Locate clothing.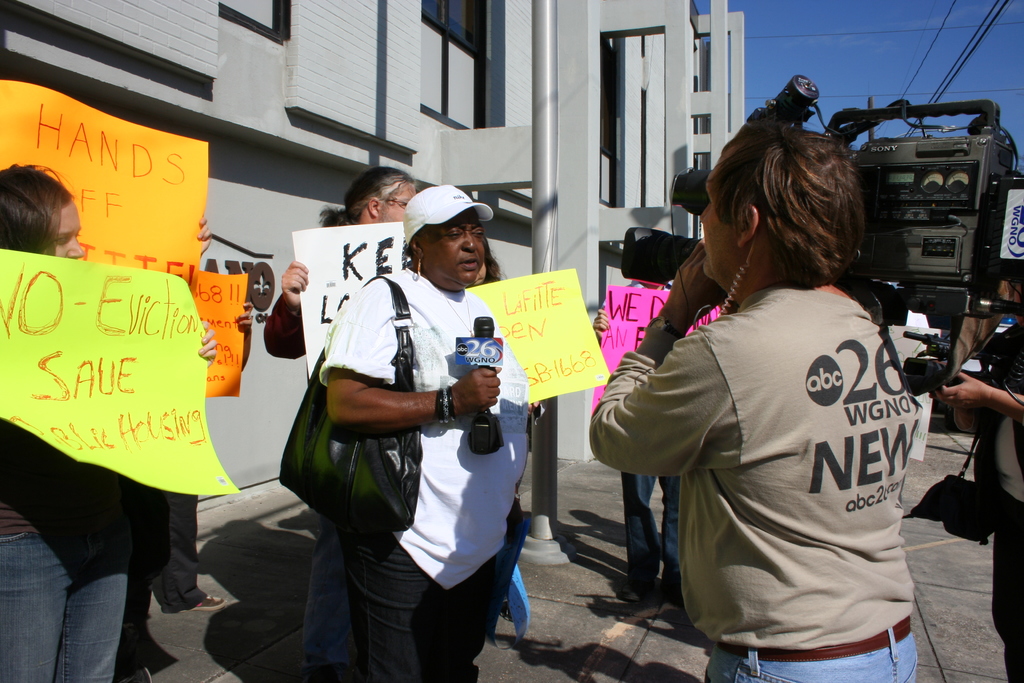
Bounding box: [591, 287, 921, 682].
